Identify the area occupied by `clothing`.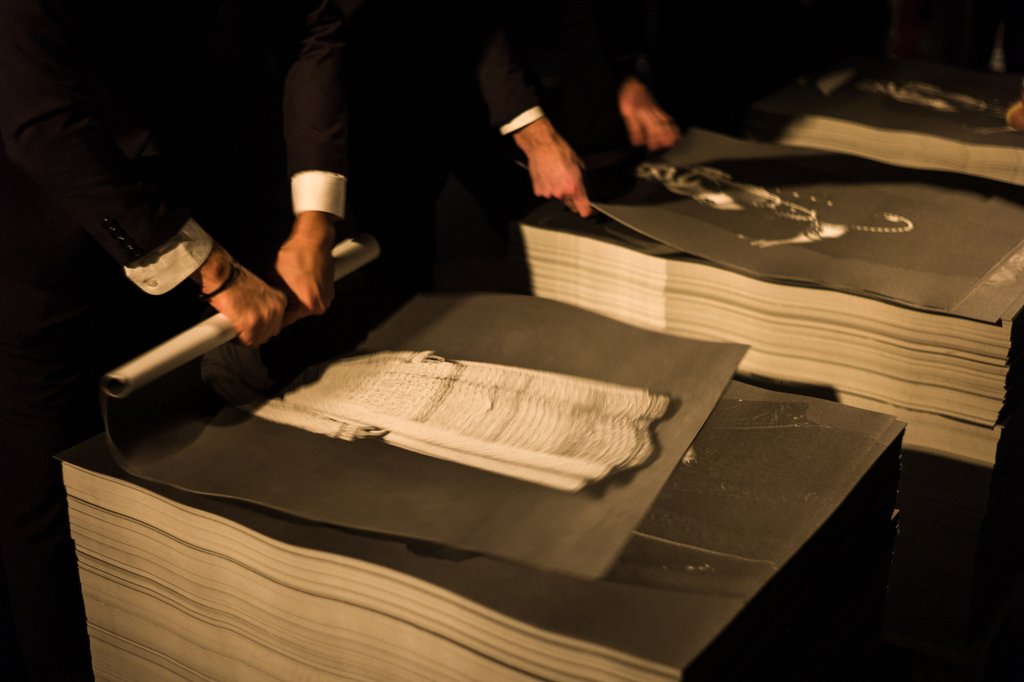
Area: bbox=(485, 36, 540, 131).
